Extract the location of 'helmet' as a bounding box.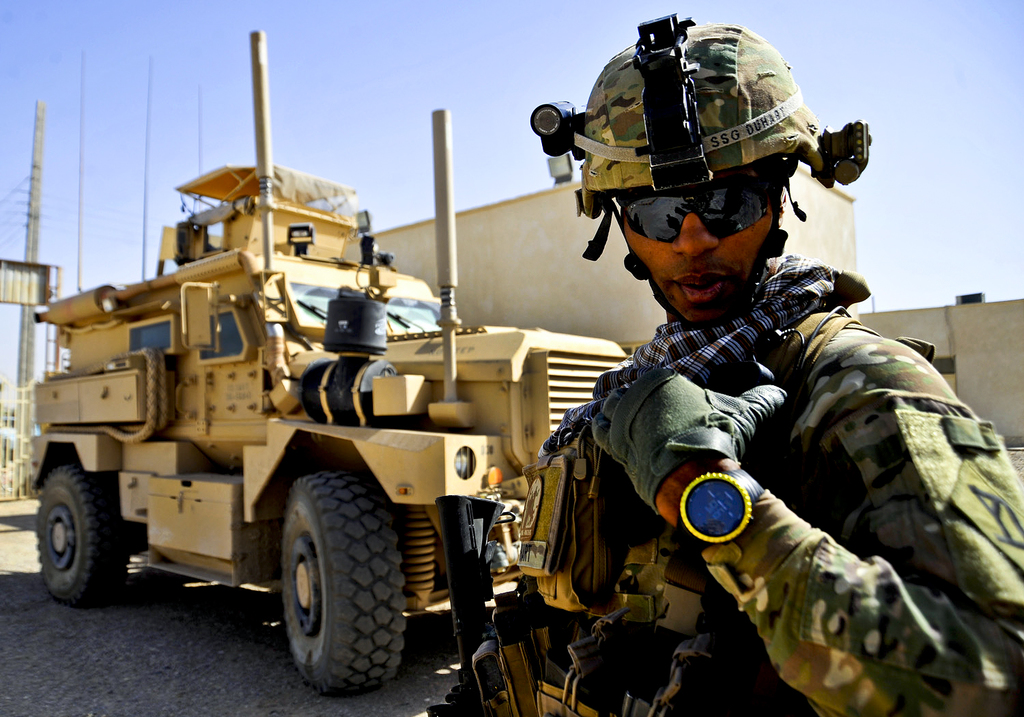
left=526, top=8, right=887, bottom=333.
